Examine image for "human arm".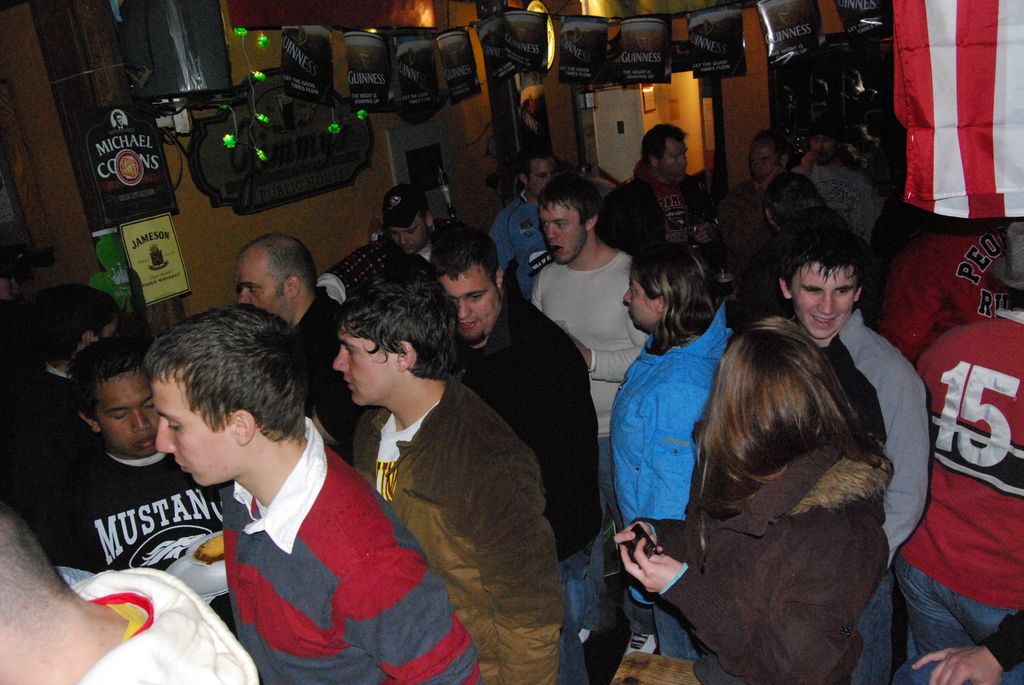
Examination result: Rect(597, 177, 653, 265).
